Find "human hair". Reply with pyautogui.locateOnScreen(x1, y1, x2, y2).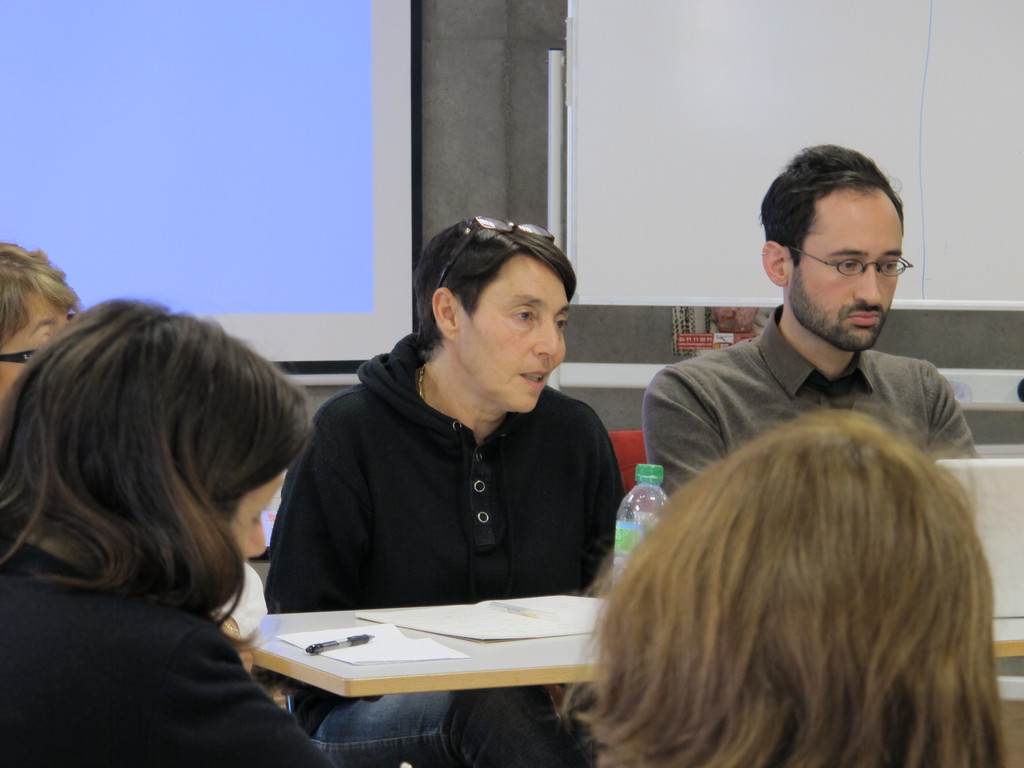
pyautogui.locateOnScreen(523, 397, 1023, 767).
